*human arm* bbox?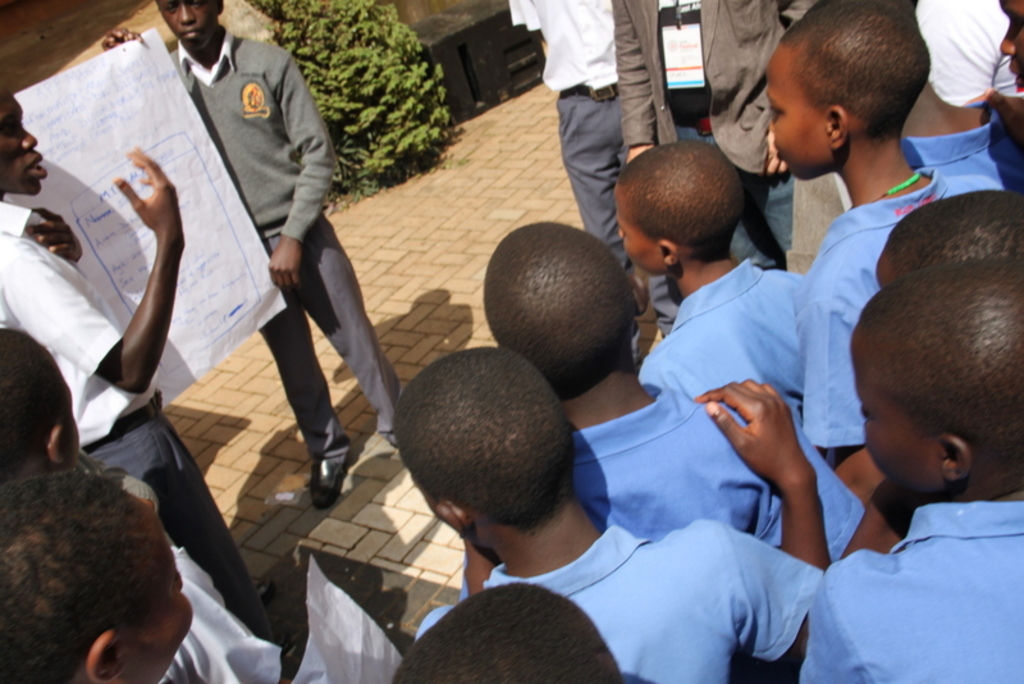
bbox=[686, 375, 836, 669]
